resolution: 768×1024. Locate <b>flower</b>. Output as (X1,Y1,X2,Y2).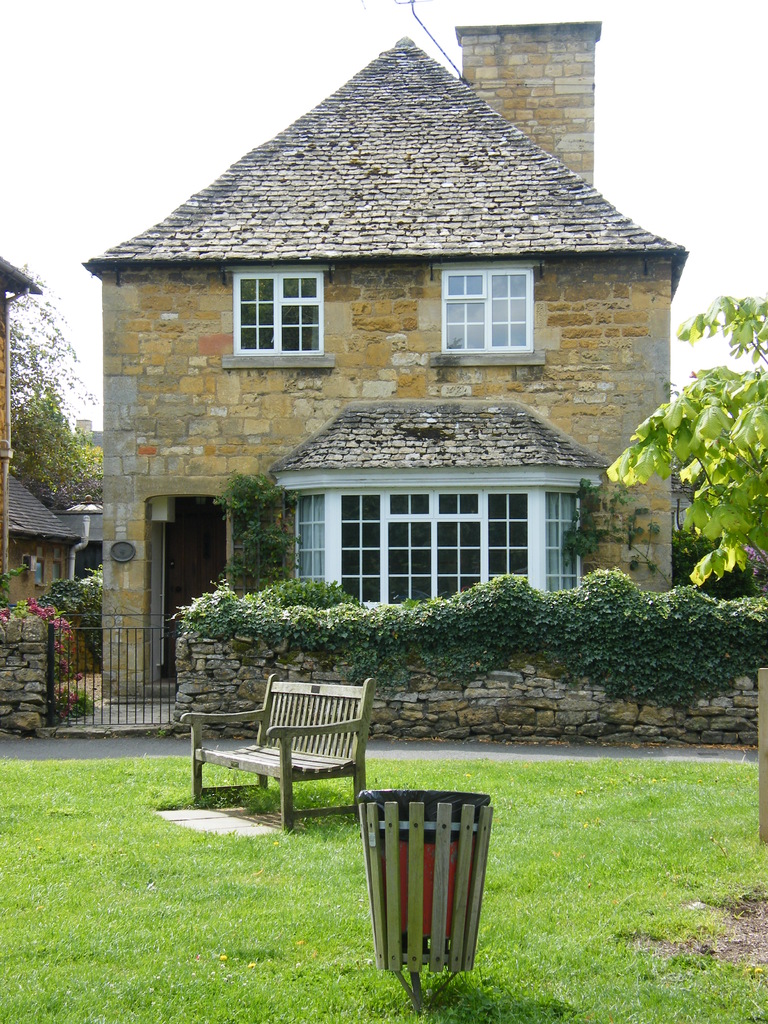
(0,608,9,626).
